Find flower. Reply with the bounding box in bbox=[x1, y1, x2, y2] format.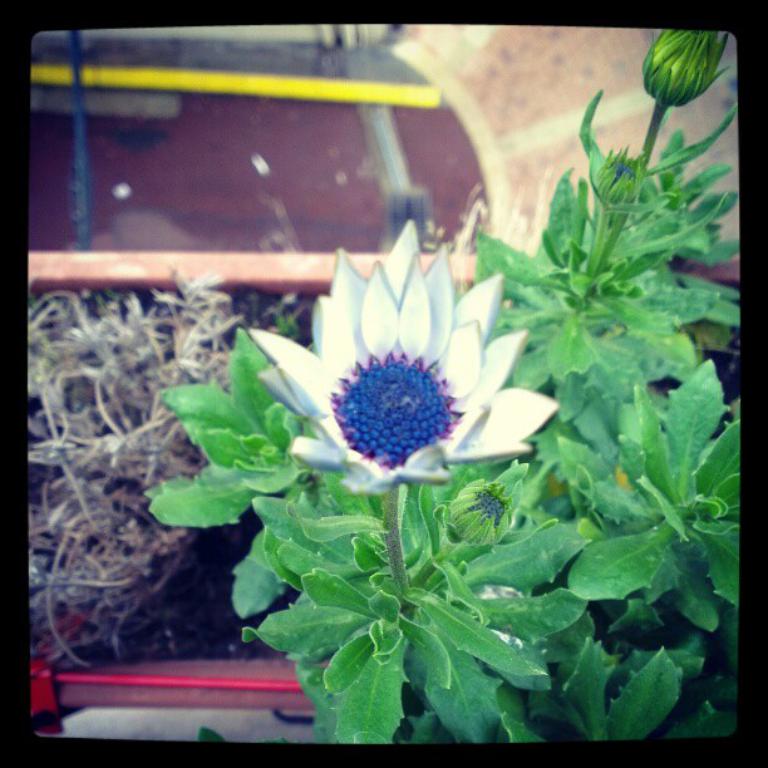
bbox=[320, 340, 464, 469].
